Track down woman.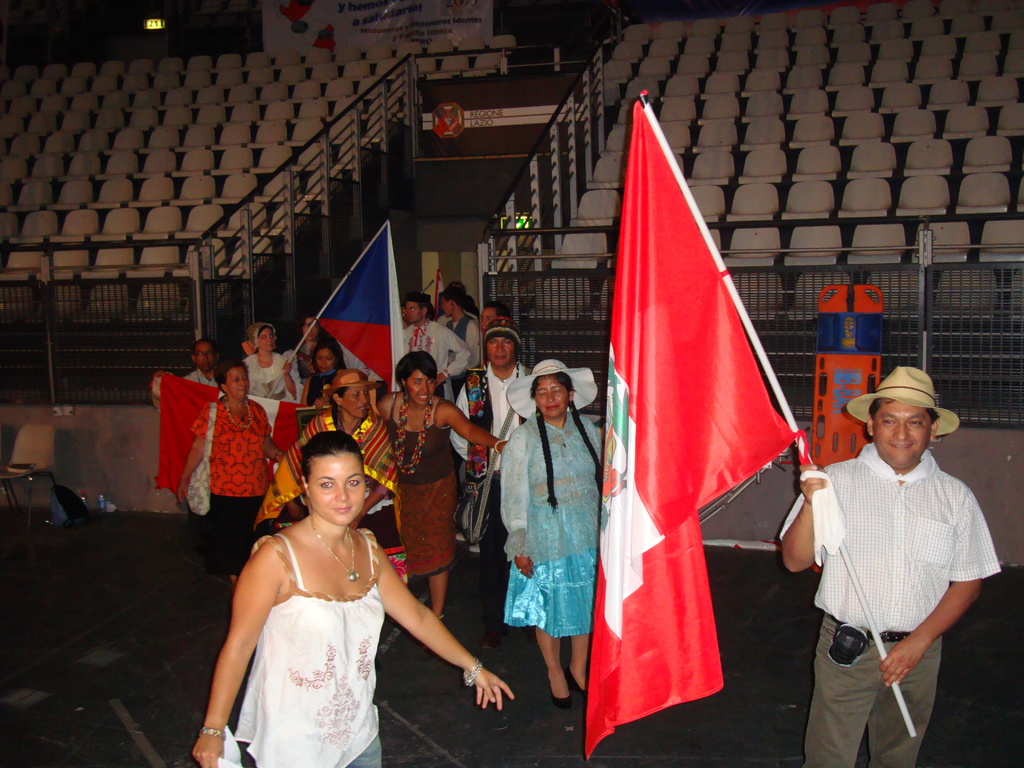
Tracked to locate(439, 286, 480, 367).
